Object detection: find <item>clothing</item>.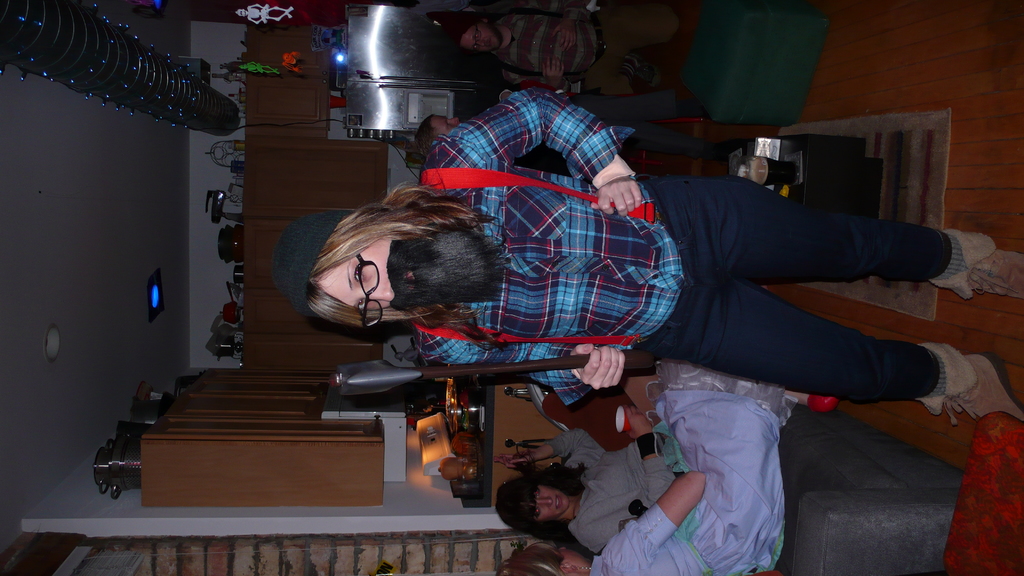
BBox(548, 431, 687, 555).
